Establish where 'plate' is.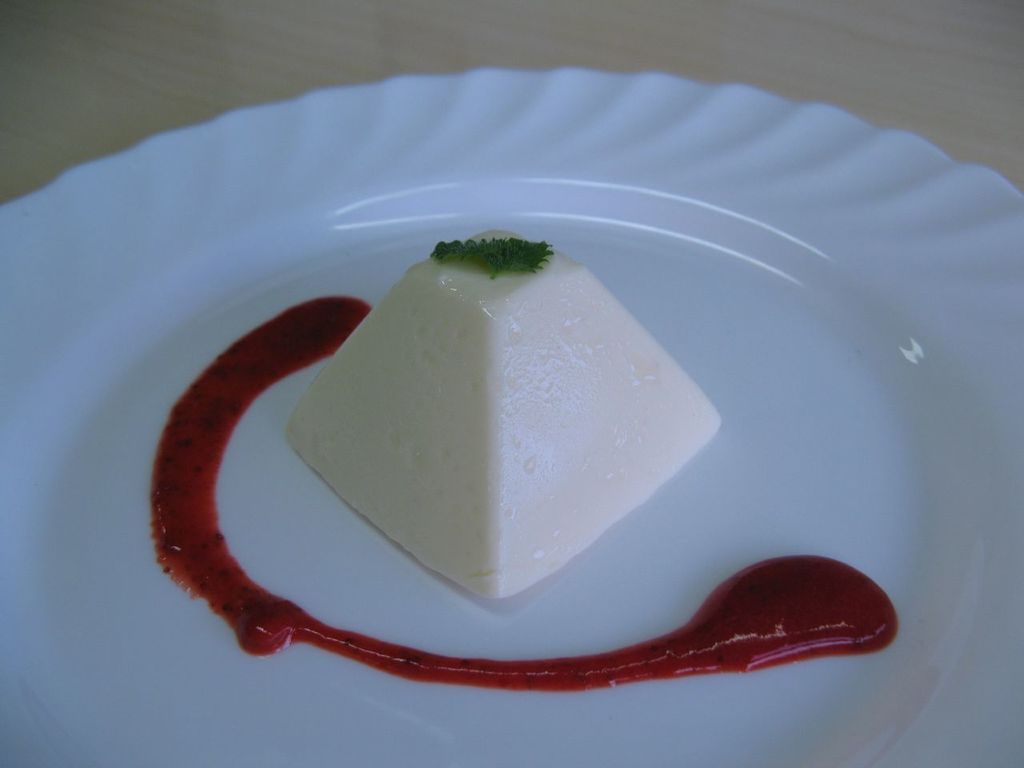
Established at BBox(24, 86, 1017, 767).
